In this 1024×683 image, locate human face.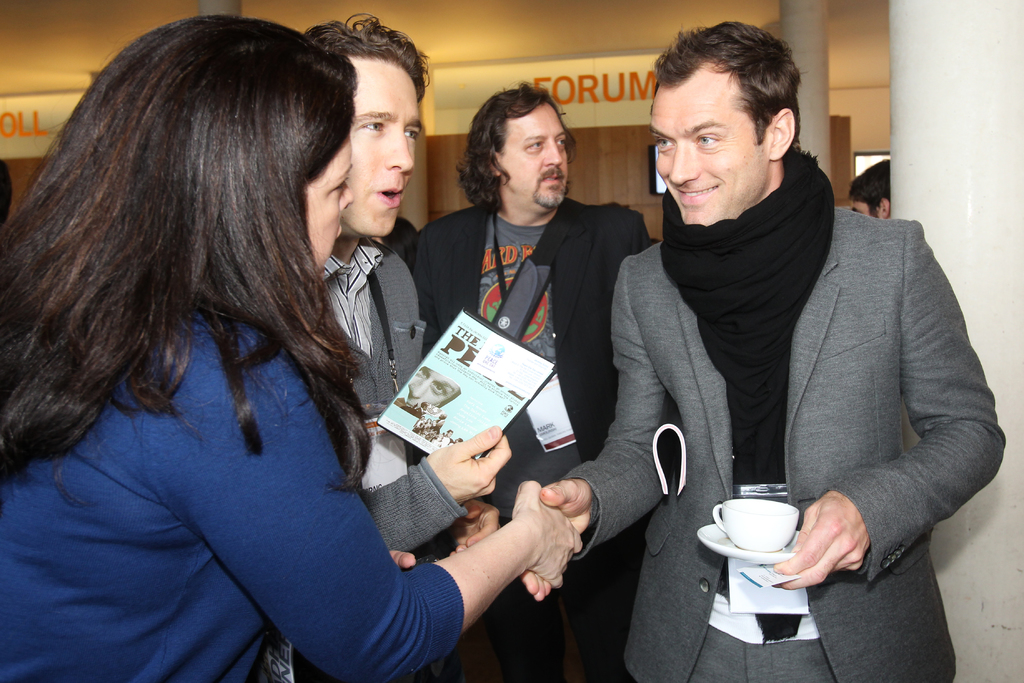
Bounding box: <bbox>342, 63, 426, 239</bbox>.
